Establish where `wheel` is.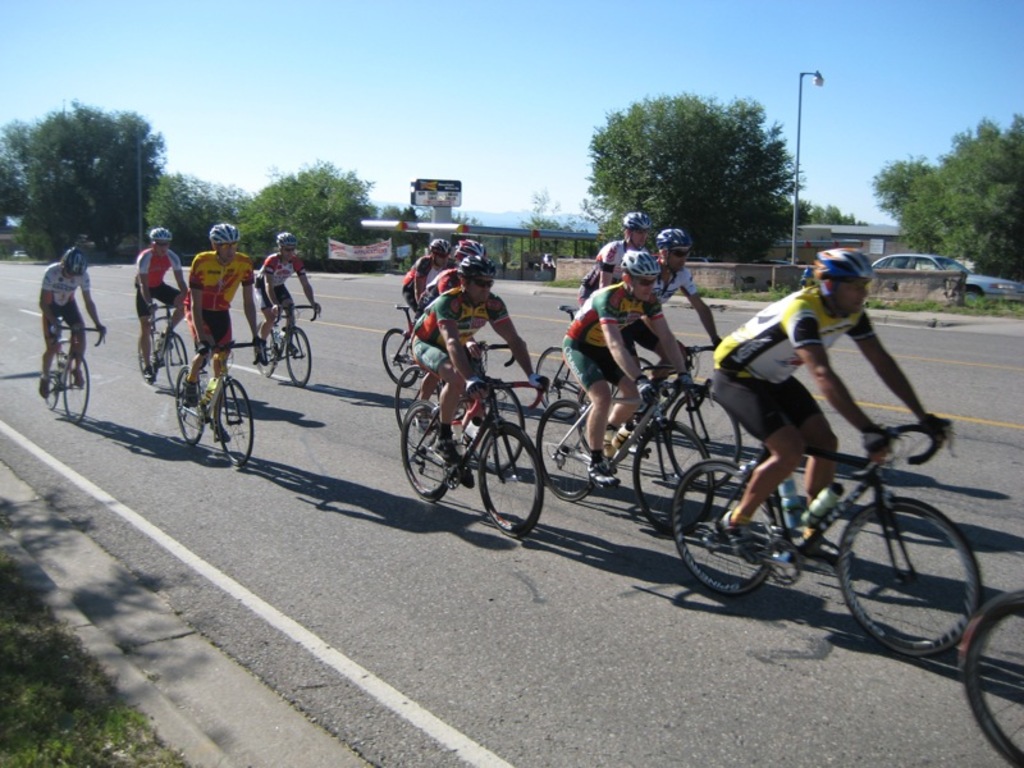
Established at l=218, t=380, r=255, b=467.
